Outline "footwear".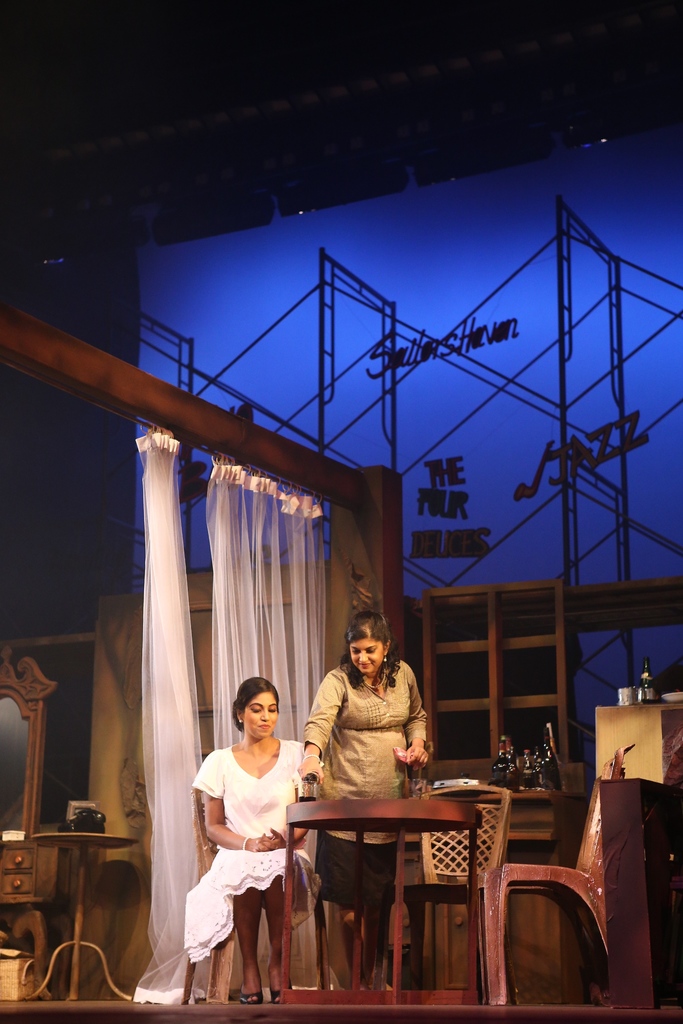
Outline: (left=236, top=976, right=263, bottom=1006).
